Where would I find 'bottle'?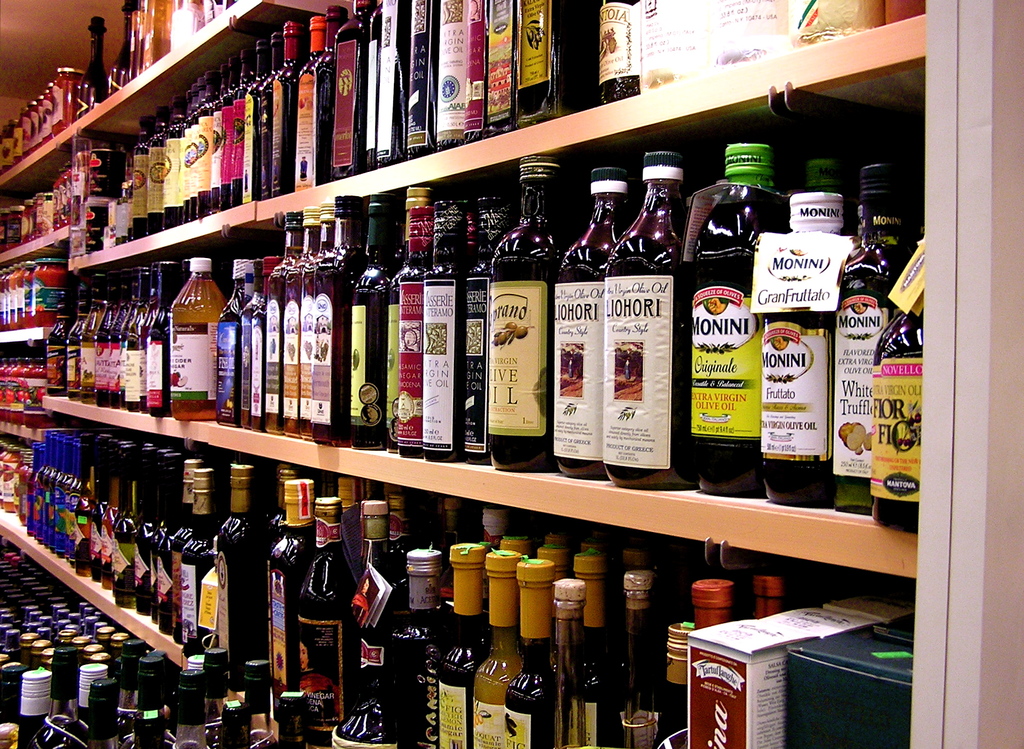
At x1=486 y1=151 x2=566 y2=476.
